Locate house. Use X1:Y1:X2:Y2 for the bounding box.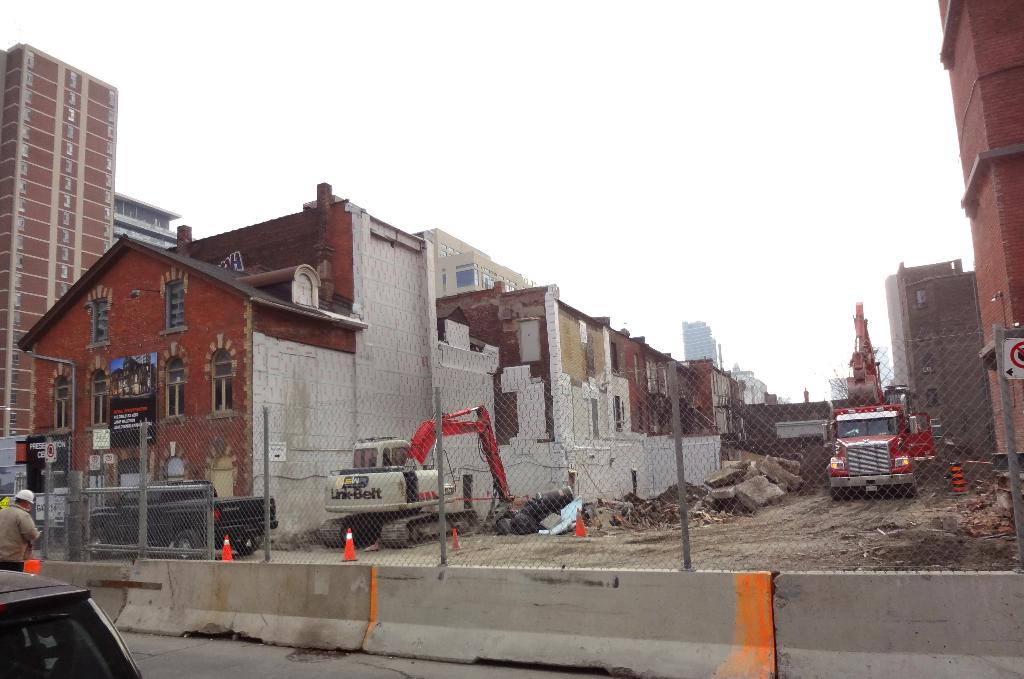
678:313:730:363.
